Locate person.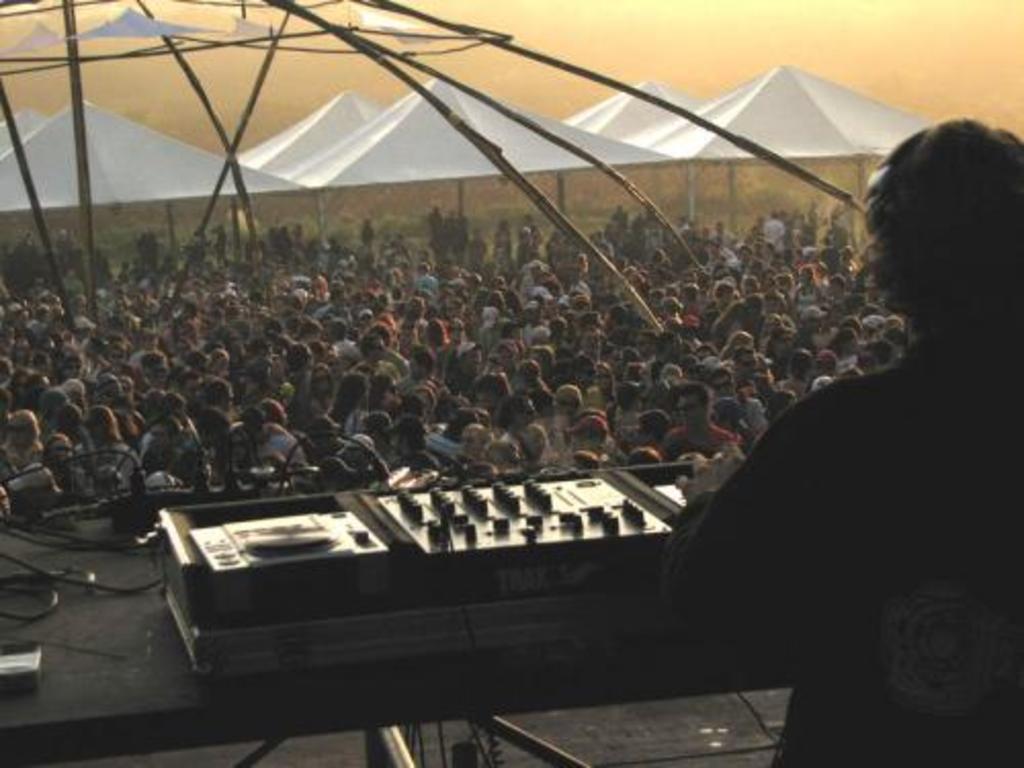
Bounding box: BBox(61, 377, 88, 418).
